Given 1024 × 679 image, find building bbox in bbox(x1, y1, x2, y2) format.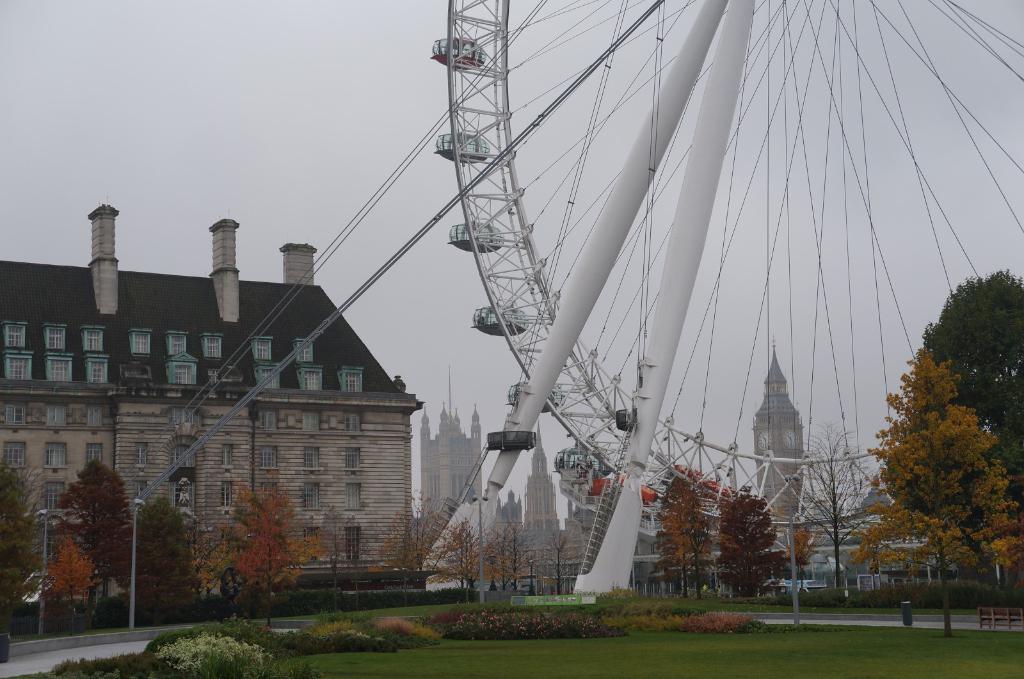
bbox(495, 486, 524, 550).
